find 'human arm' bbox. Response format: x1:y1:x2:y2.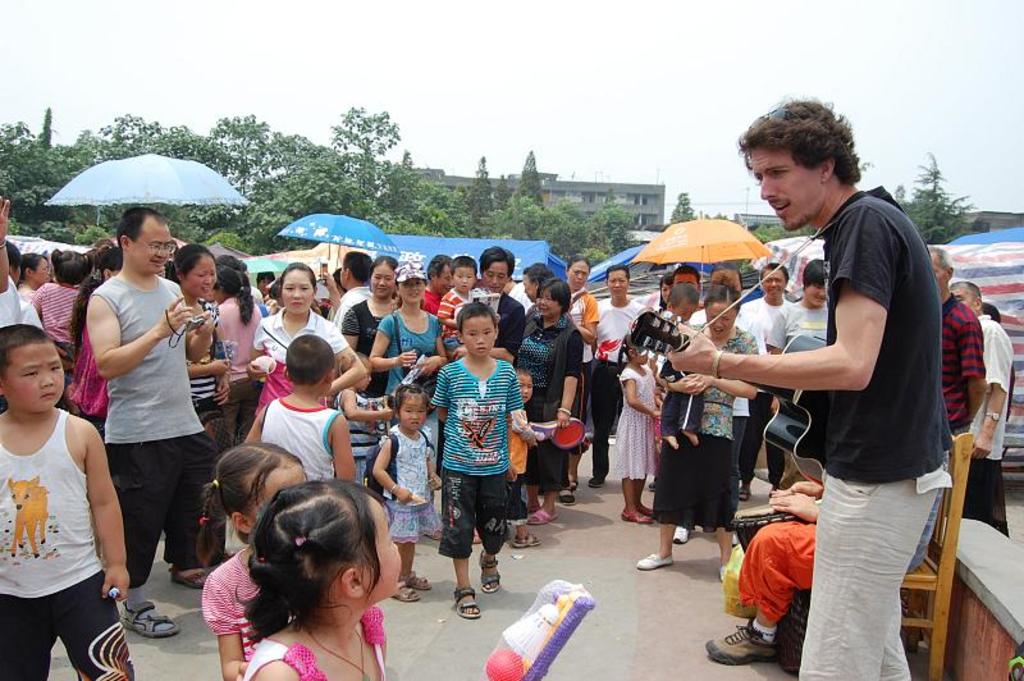
436:296:454:328.
